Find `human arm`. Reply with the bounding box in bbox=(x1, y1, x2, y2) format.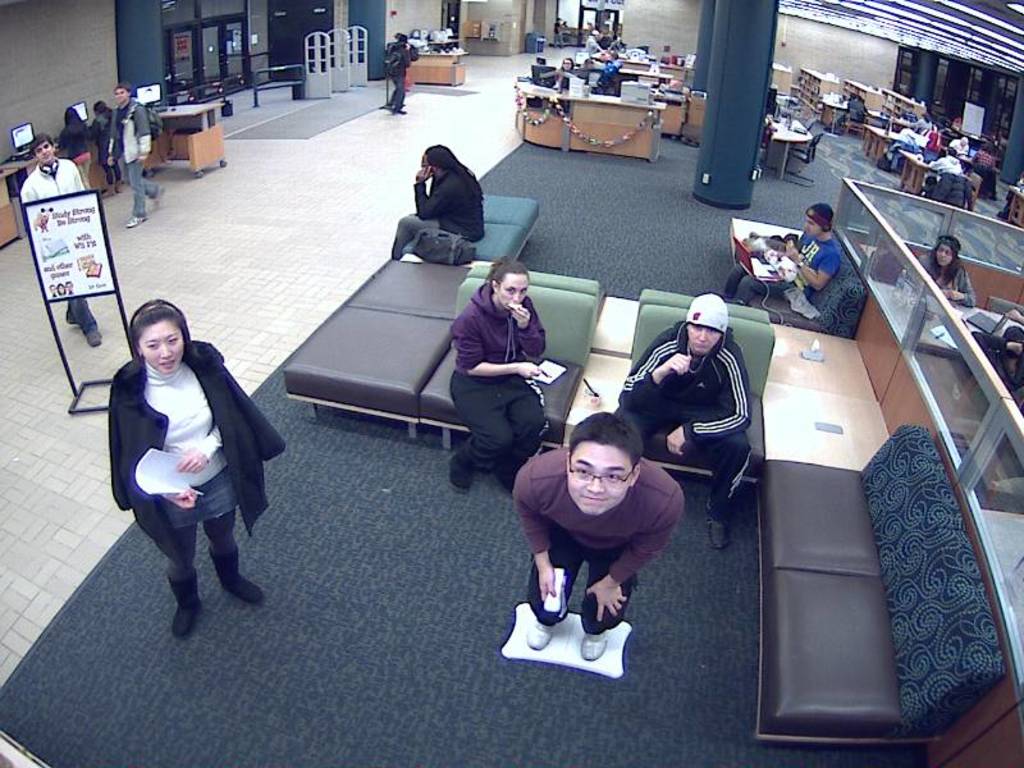
bbox=(155, 488, 196, 509).
